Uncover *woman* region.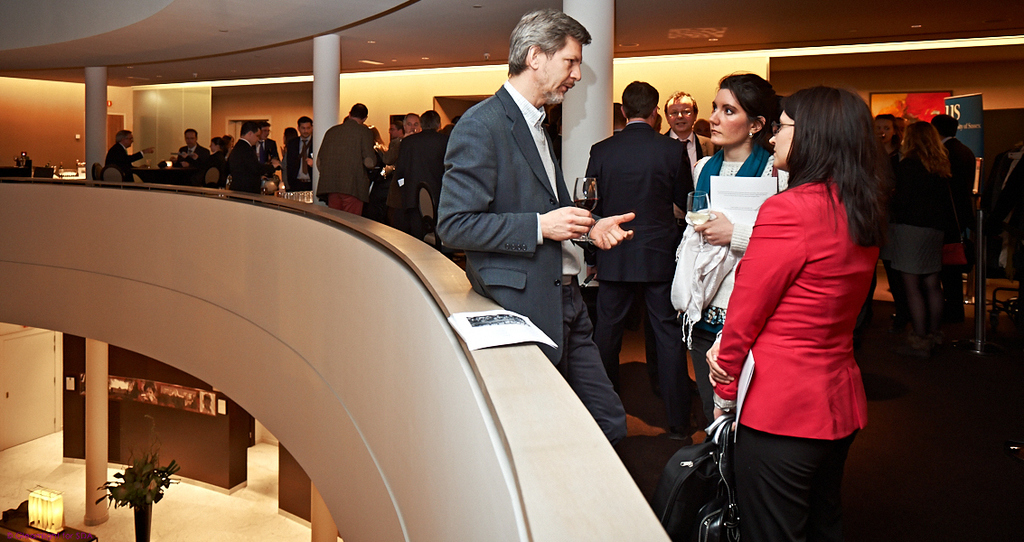
Uncovered: [x1=279, y1=125, x2=298, y2=191].
